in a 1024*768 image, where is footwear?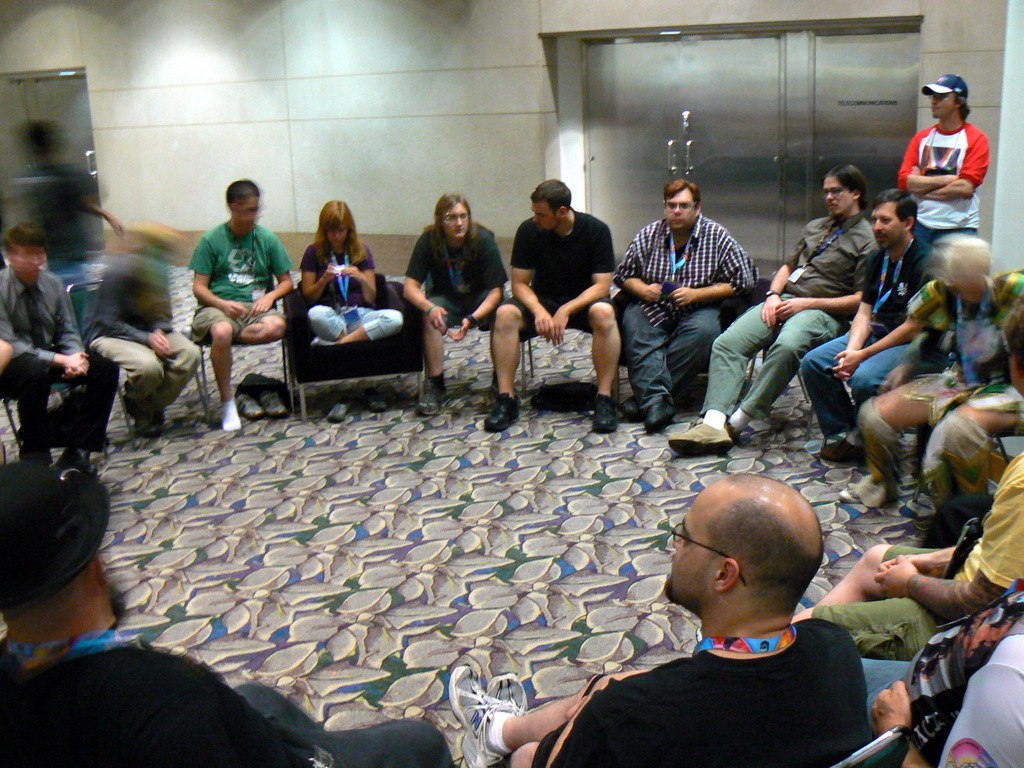
crop(418, 375, 445, 415).
